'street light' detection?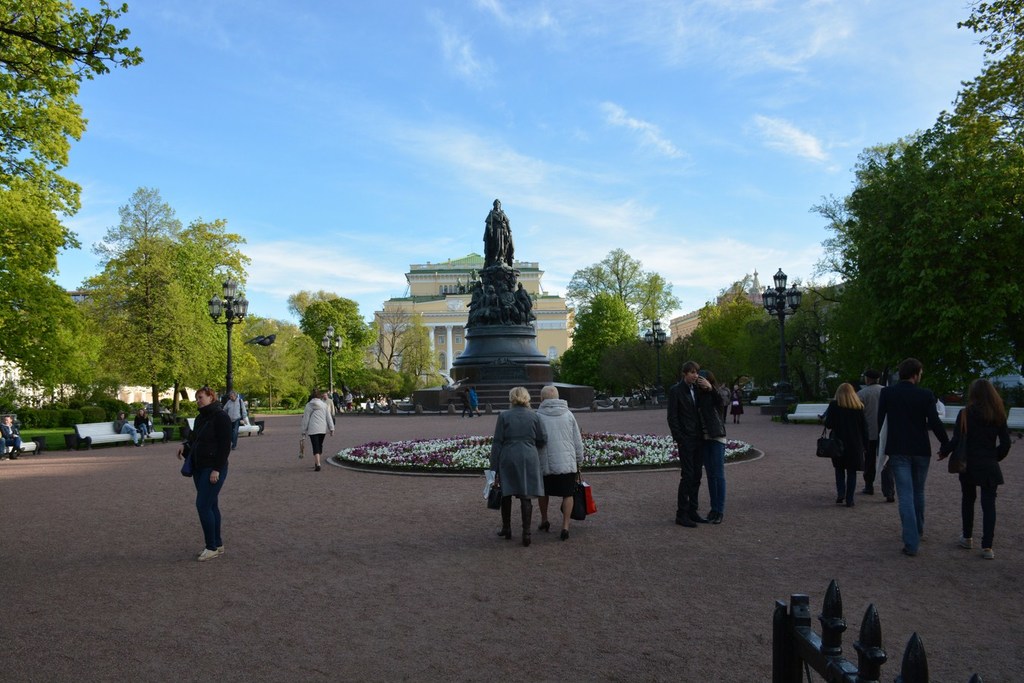
[211, 272, 249, 401]
